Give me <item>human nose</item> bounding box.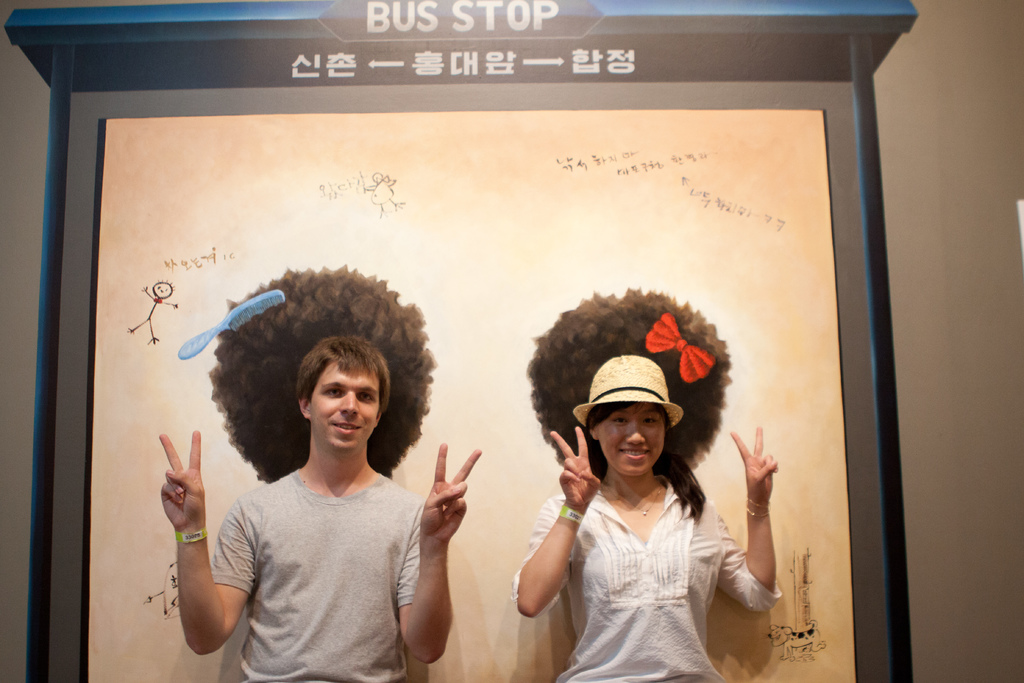
box=[624, 426, 648, 445].
